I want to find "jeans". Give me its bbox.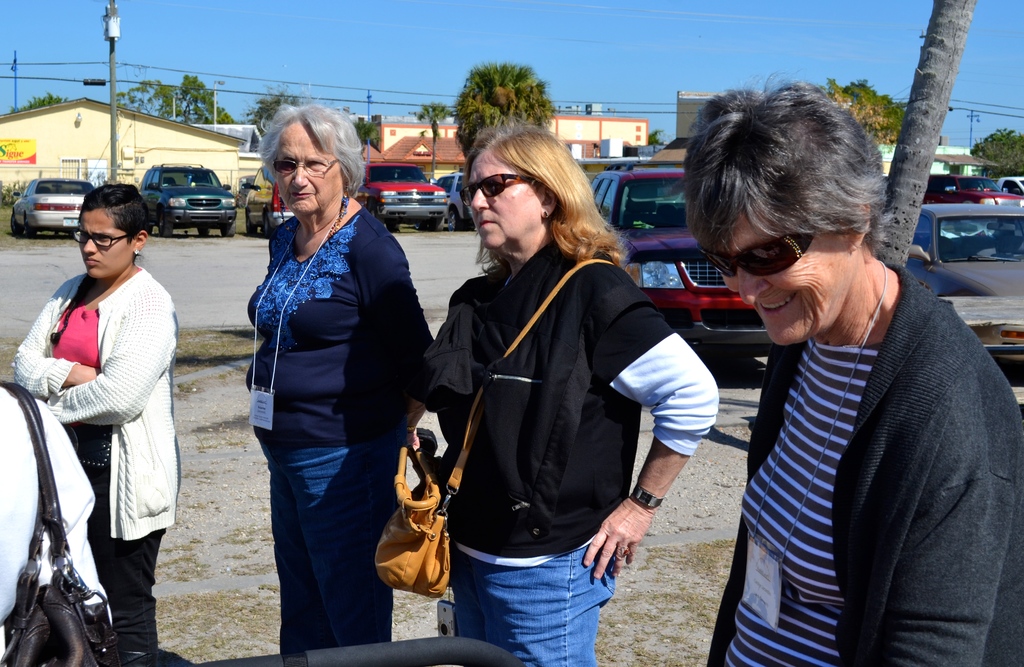
{"x1": 444, "y1": 510, "x2": 624, "y2": 666}.
